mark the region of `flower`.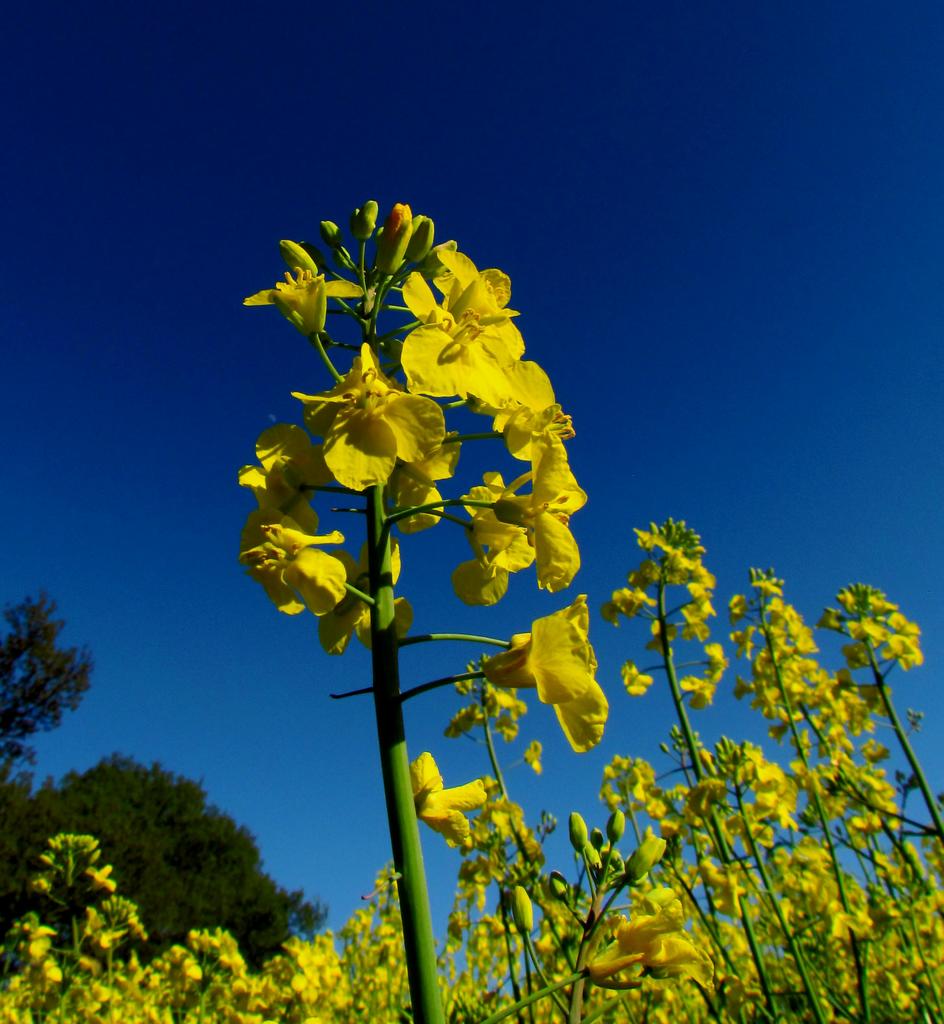
Region: (left=317, top=345, right=441, bottom=494).
